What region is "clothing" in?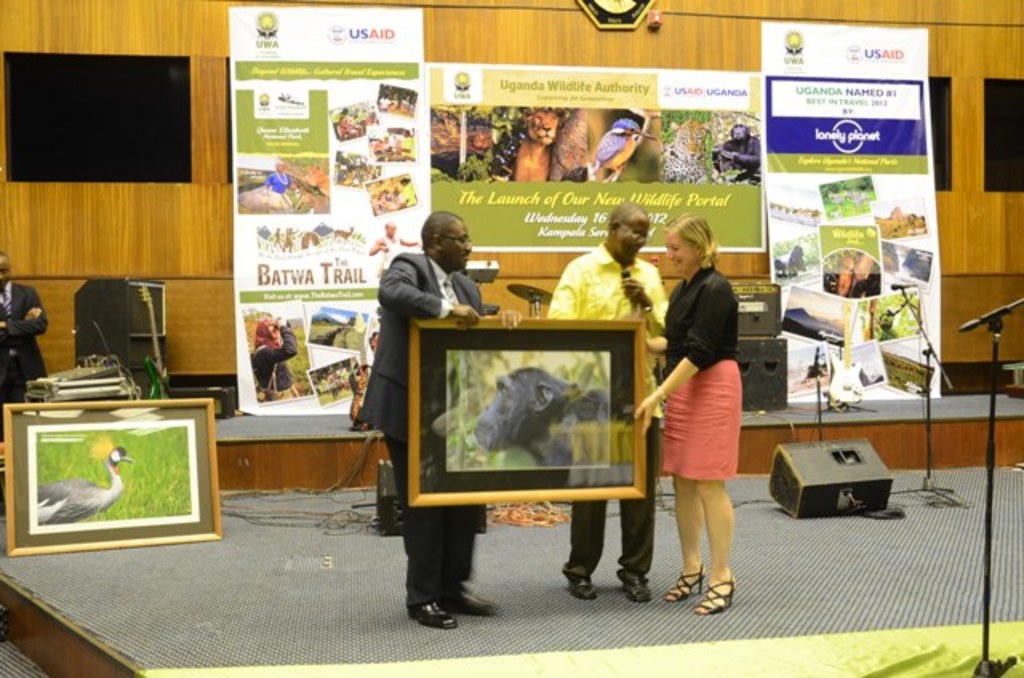
{"left": 355, "top": 246, "right": 490, "bottom": 617}.
